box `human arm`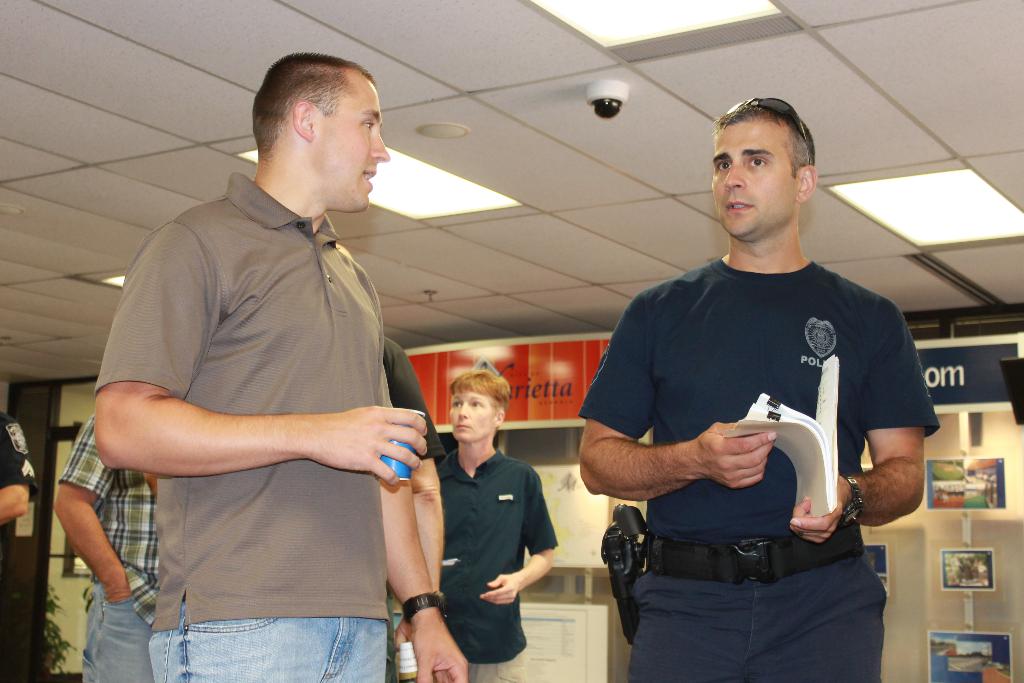
[90, 220, 435, 488]
